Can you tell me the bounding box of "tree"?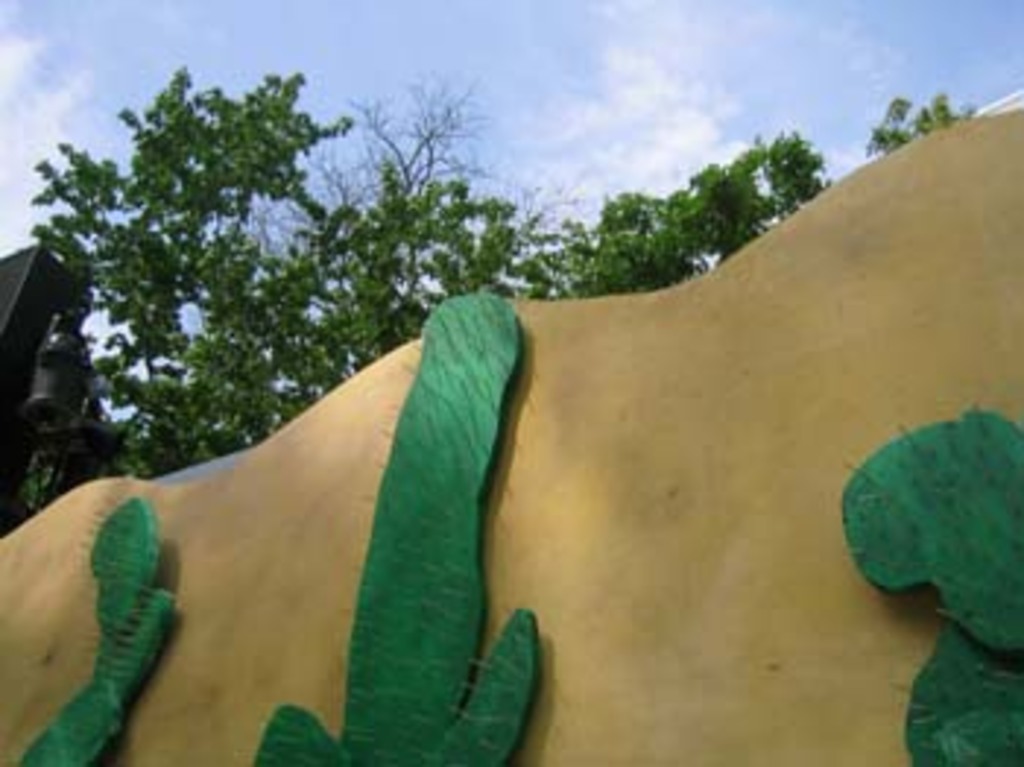
bbox(269, 73, 509, 378).
